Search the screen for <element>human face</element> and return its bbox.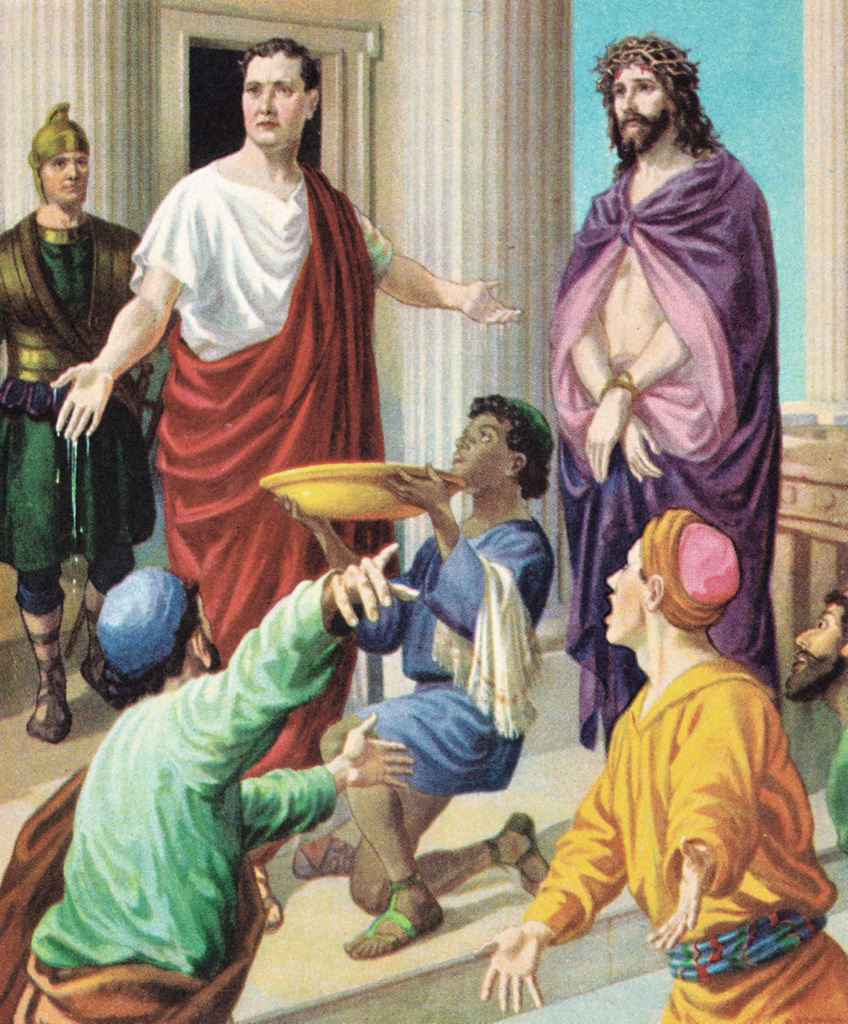
Found: x1=448 y1=413 x2=515 y2=486.
